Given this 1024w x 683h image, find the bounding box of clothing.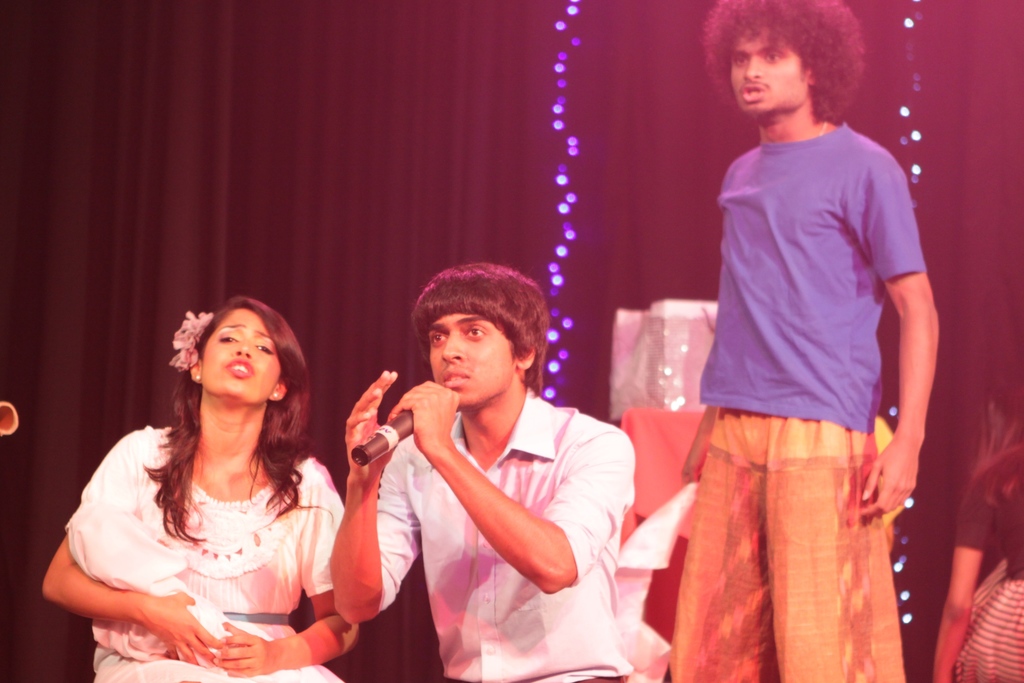
left=67, top=425, right=347, bottom=682.
